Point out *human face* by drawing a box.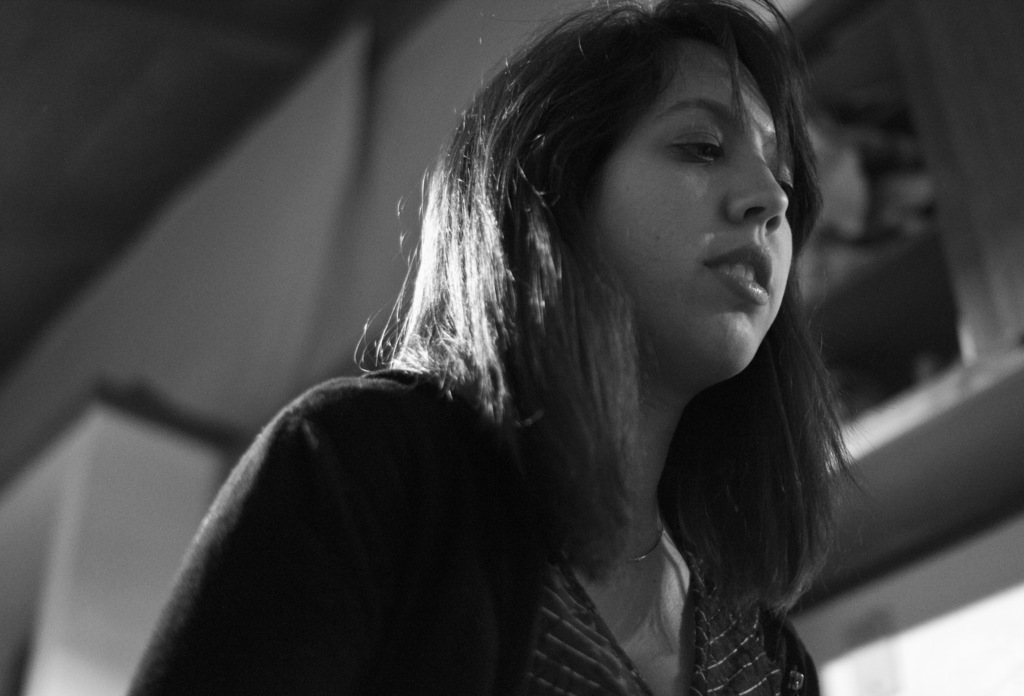
(left=592, top=45, right=804, bottom=367).
